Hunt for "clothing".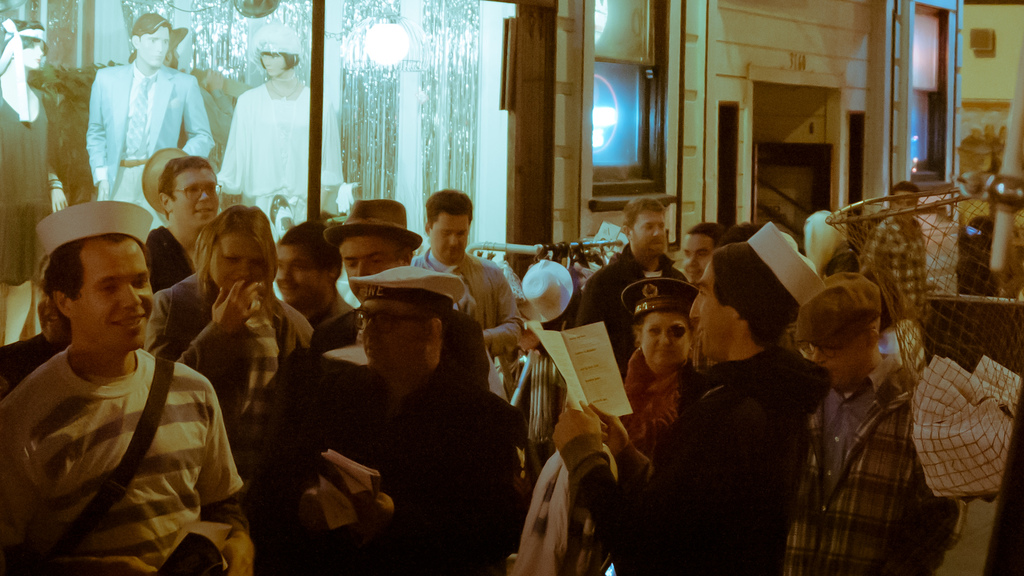
Hunted down at 84 60 217 233.
